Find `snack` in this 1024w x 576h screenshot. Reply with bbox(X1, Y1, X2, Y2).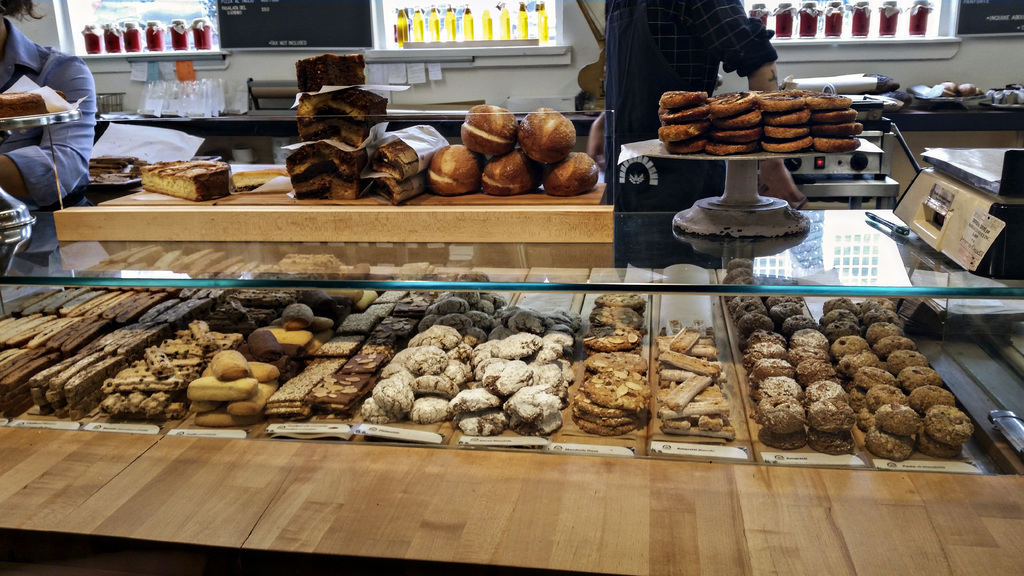
bbox(760, 286, 966, 450).
